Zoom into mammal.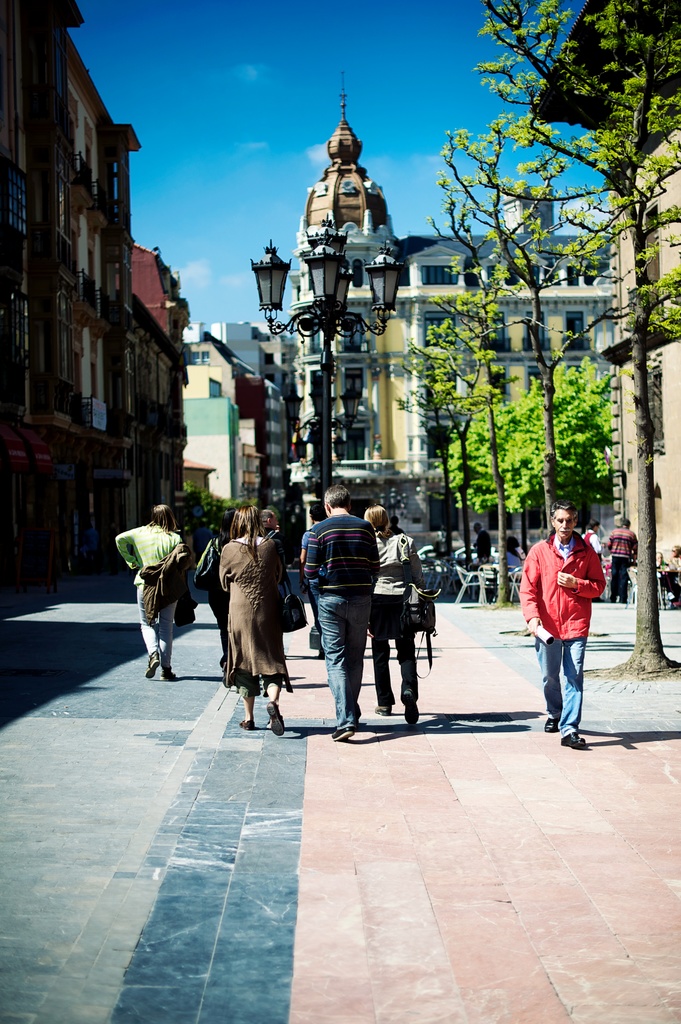
Zoom target: <bbox>655, 548, 671, 572</bbox>.
